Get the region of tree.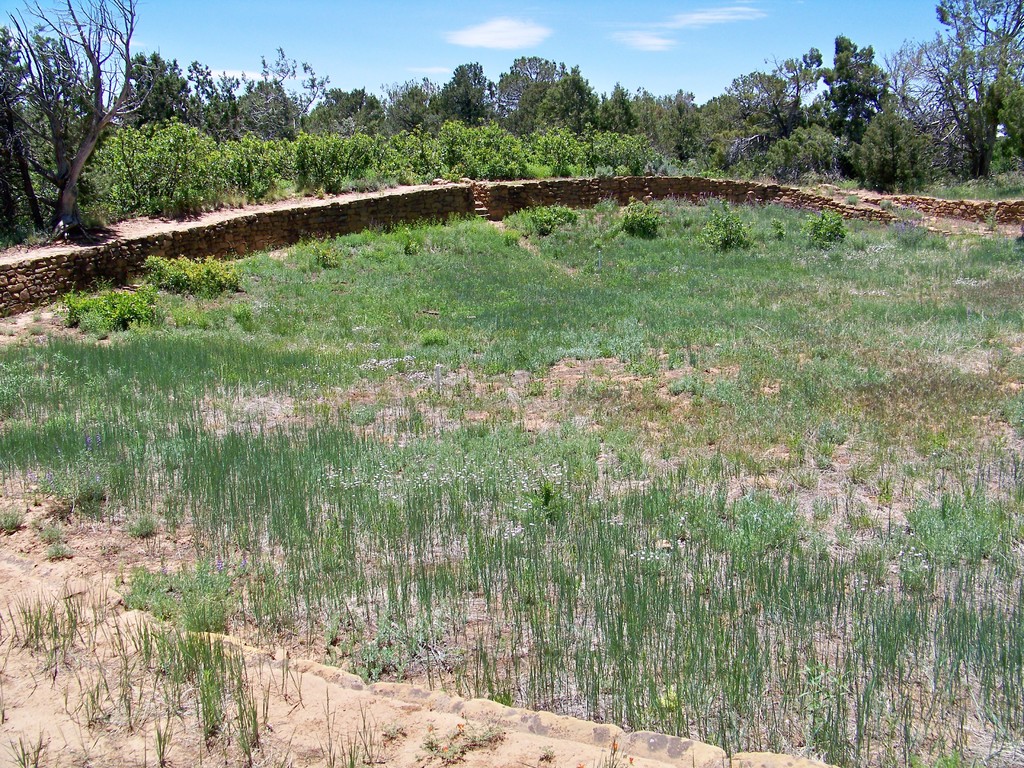
{"x1": 311, "y1": 90, "x2": 387, "y2": 140}.
